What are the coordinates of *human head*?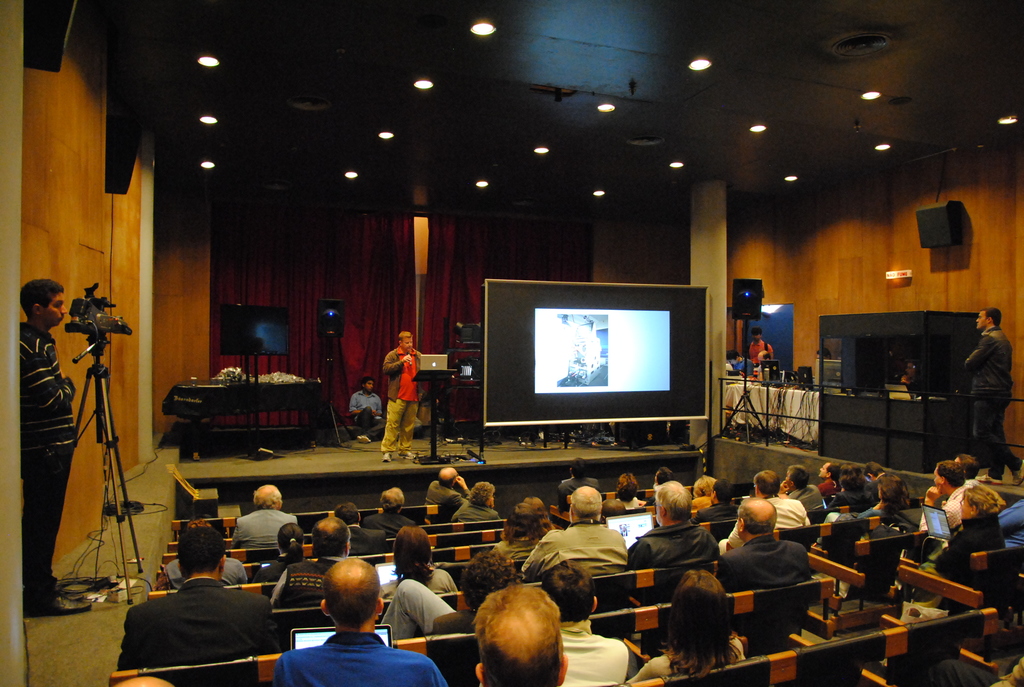
{"x1": 469, "y1": 480, "x2": 495, "y2": 507}.
